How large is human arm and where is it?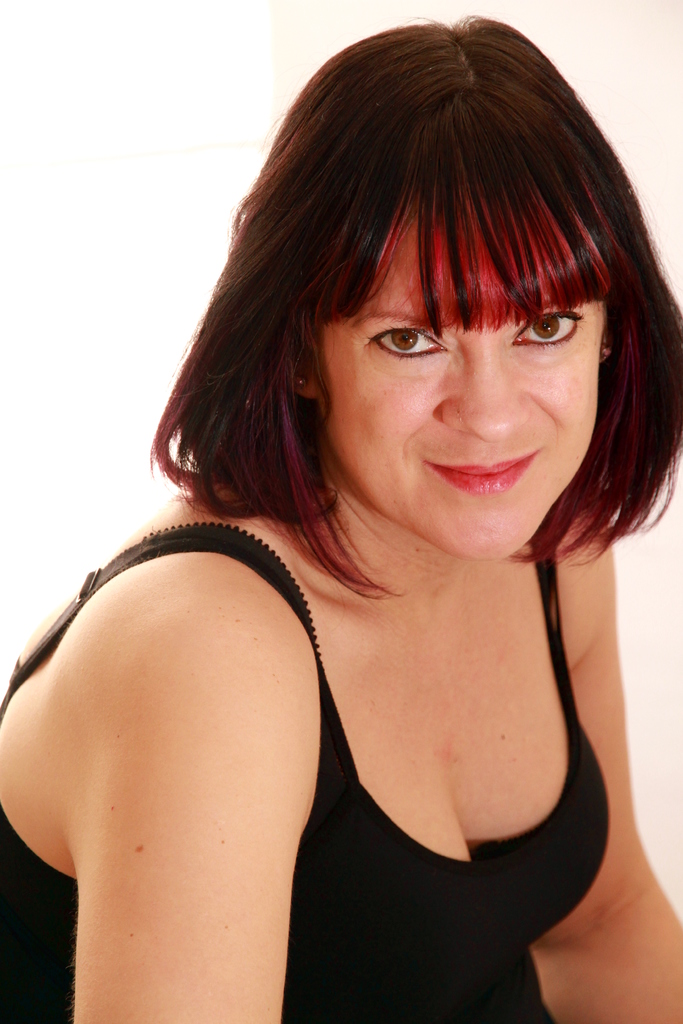
Bounding box: left=17, top=522, right=342, bottom=983.
